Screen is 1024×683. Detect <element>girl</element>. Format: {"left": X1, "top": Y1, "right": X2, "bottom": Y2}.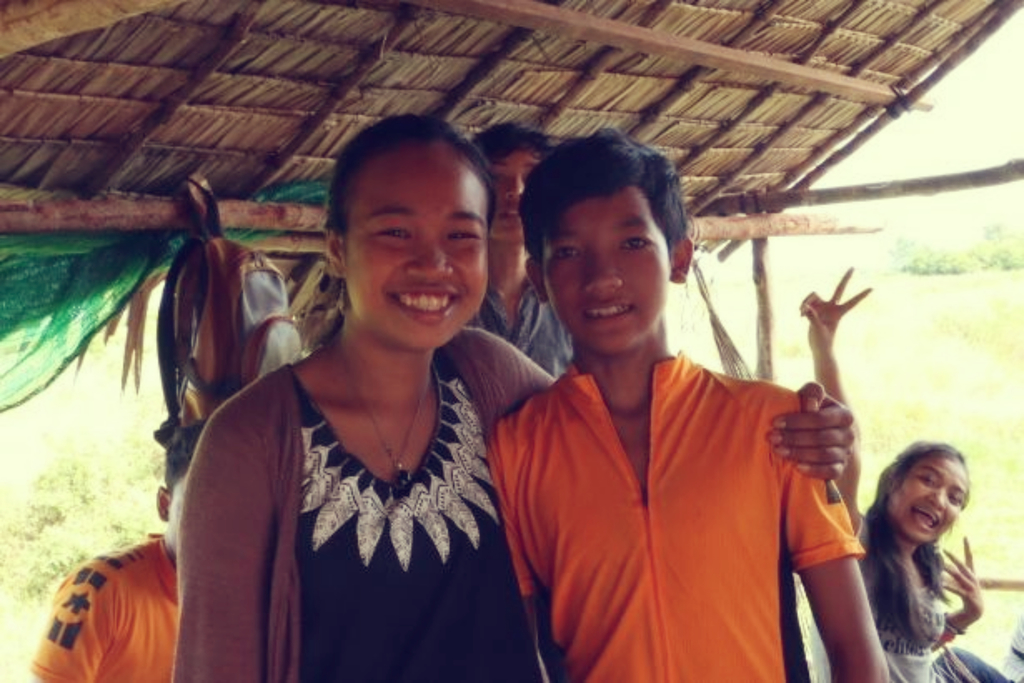
{"left": 802, "top": 264, "right": 986, "bottom": 682}.
